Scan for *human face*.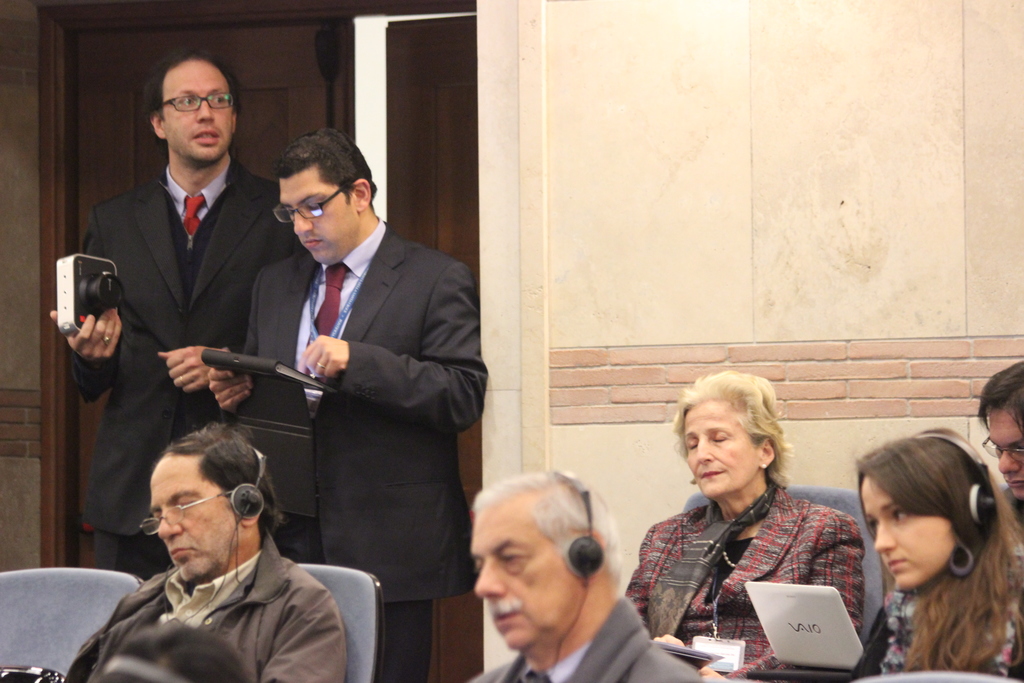
Scan result: bbox=(167, 56, 232, 159).
